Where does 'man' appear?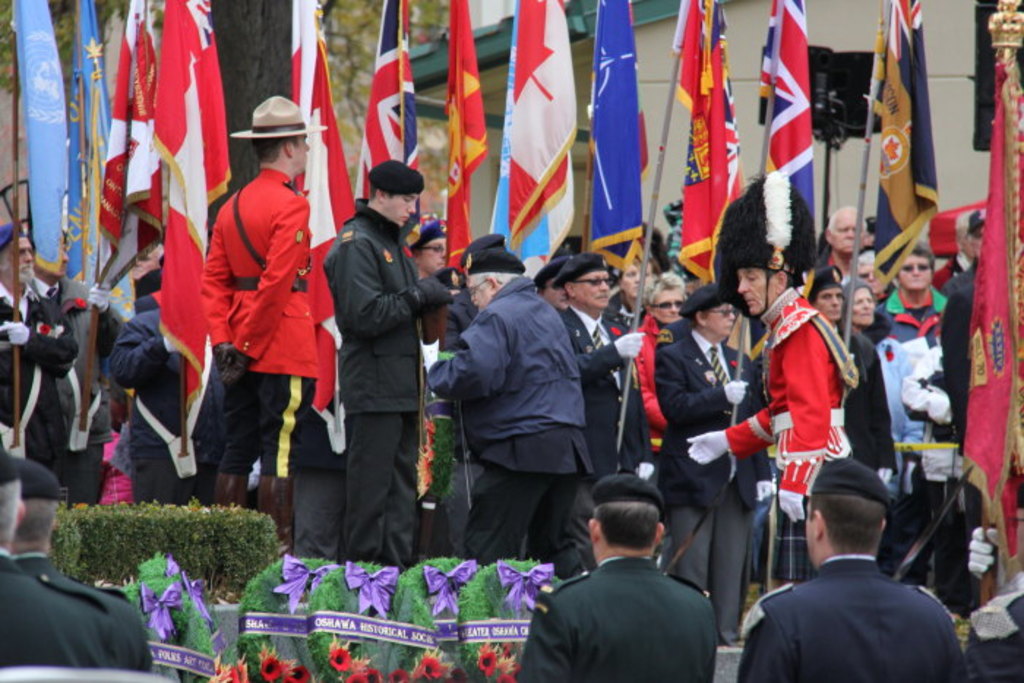
Appears at 407 222 448 491.
